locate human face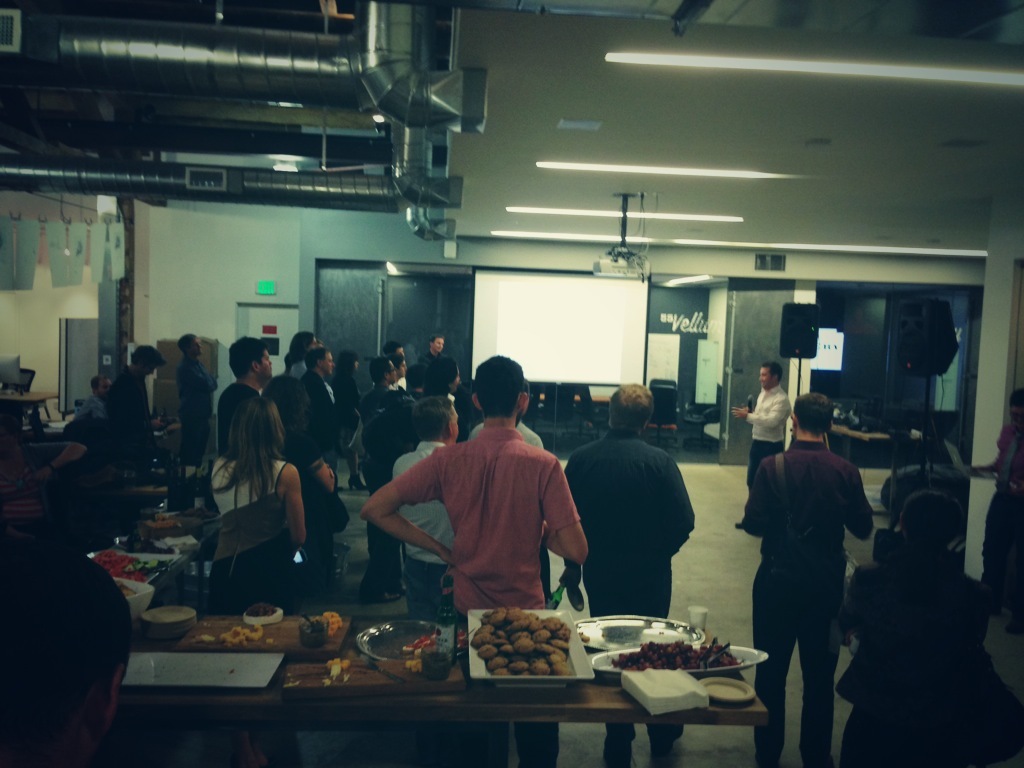
Rect(760, 364, 773, 387)
